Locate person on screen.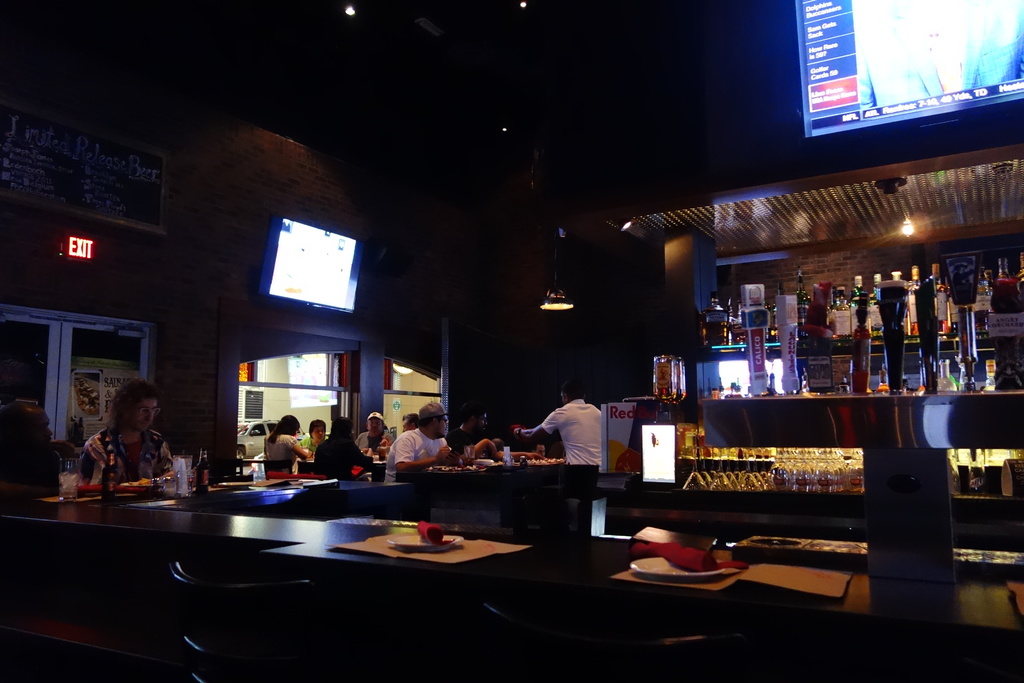
On screen at 264, 408, 310, 478.
